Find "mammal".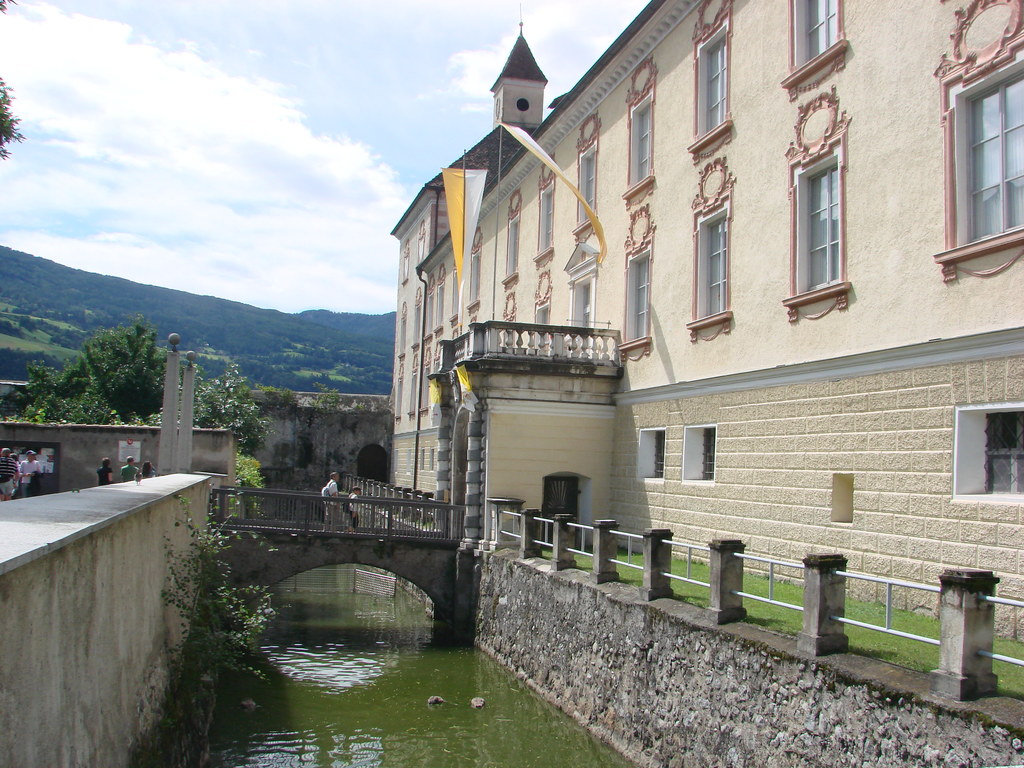
crop(319, 470, 340, 530).
